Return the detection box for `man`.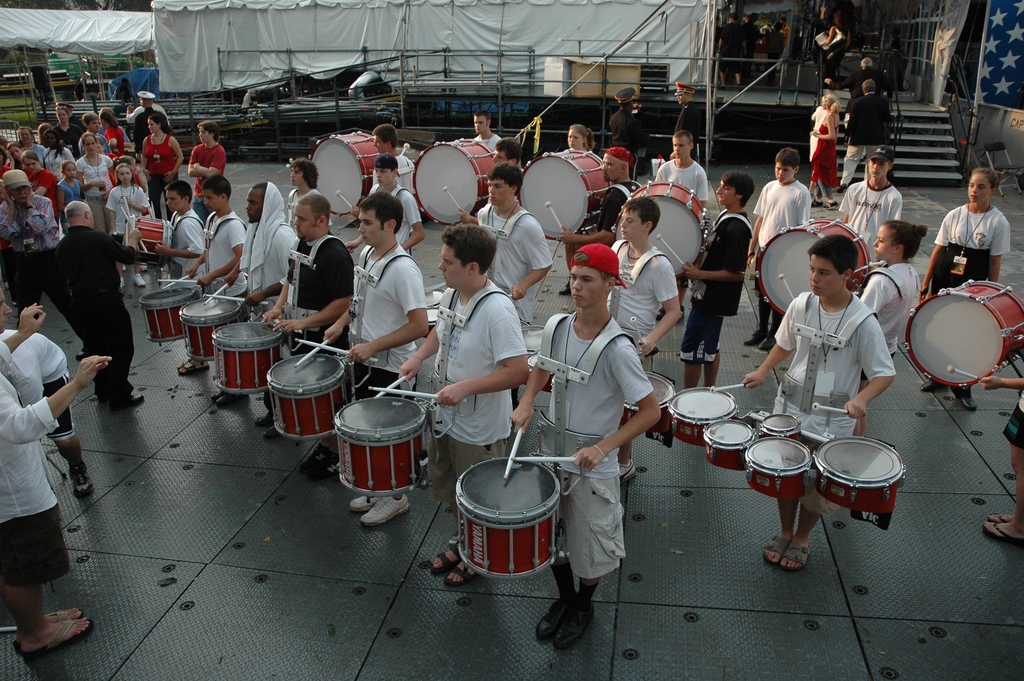
[0,169,52,329].
